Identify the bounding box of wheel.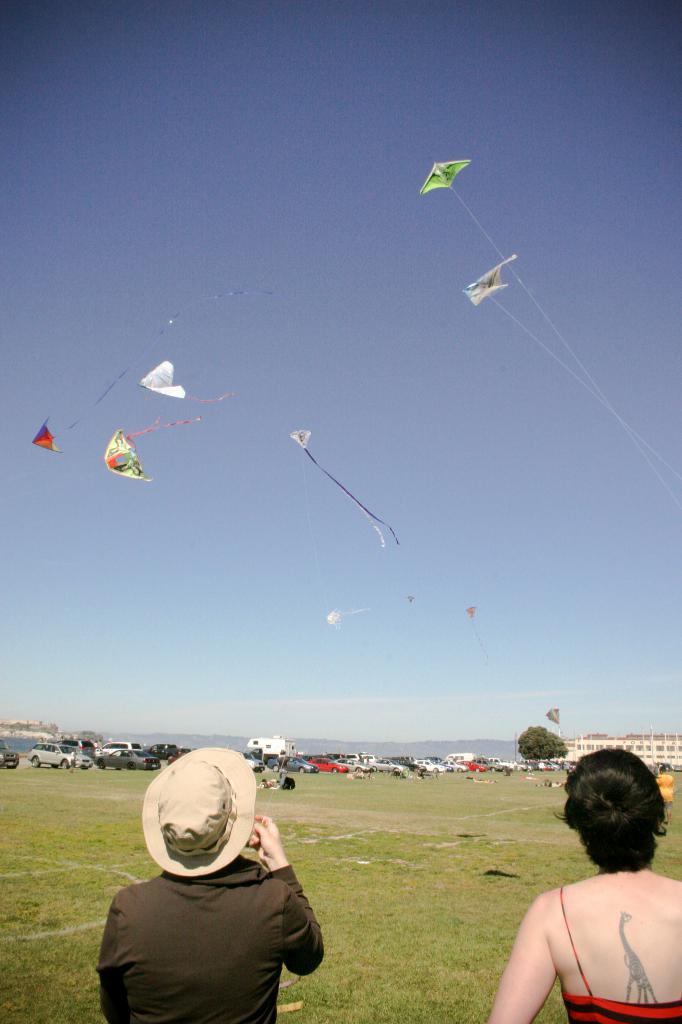
[x1=58, y1=756, x2=69, y2=767].
